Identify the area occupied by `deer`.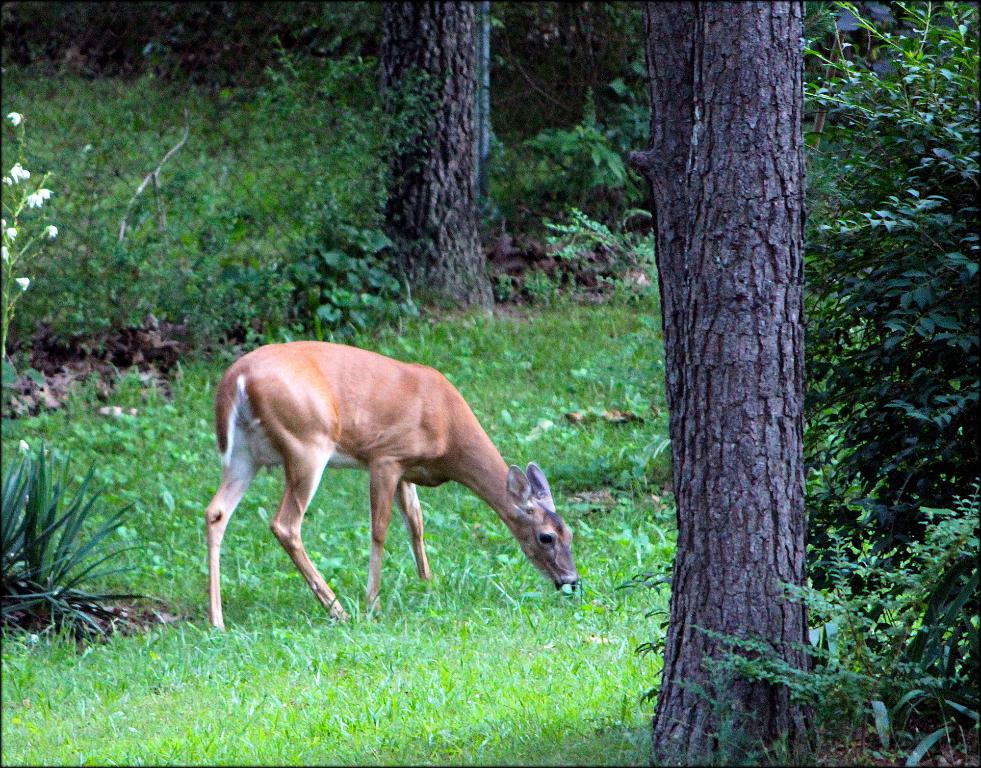
Area: BBox(205, 343, 581, 634).
